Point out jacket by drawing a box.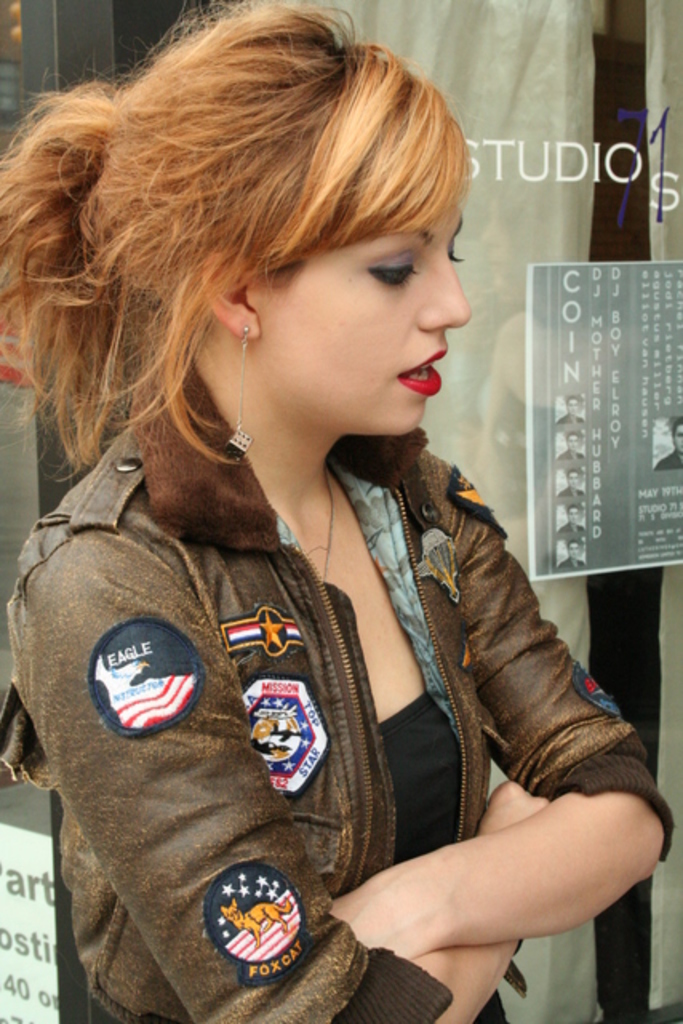
(83,394,563,946).
